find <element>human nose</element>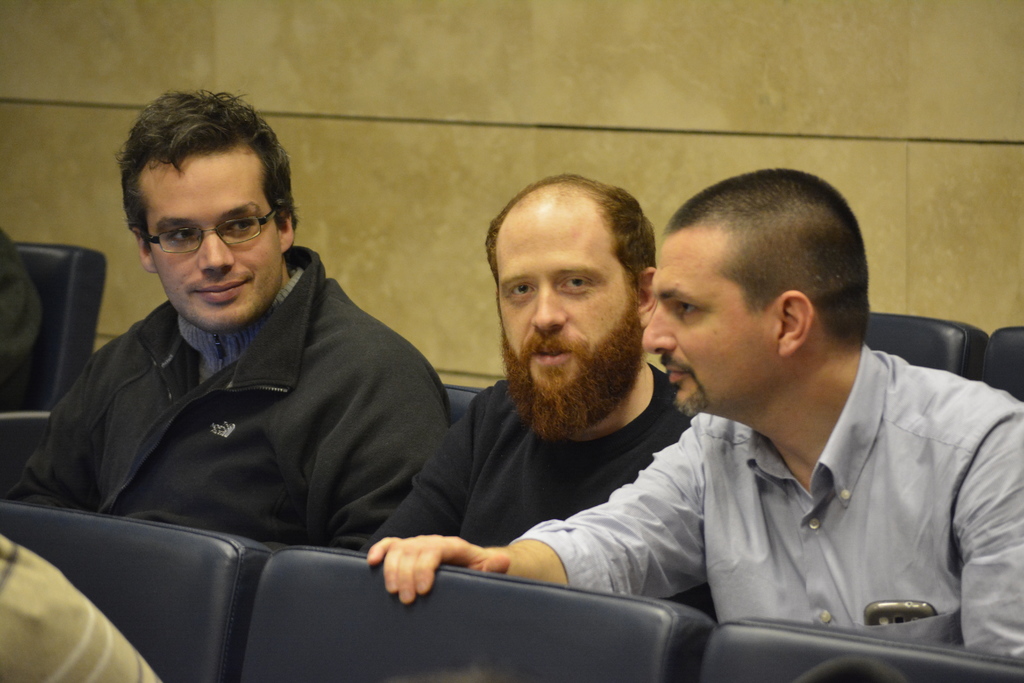
x1=640 y1=302 x2=678 y2=361
